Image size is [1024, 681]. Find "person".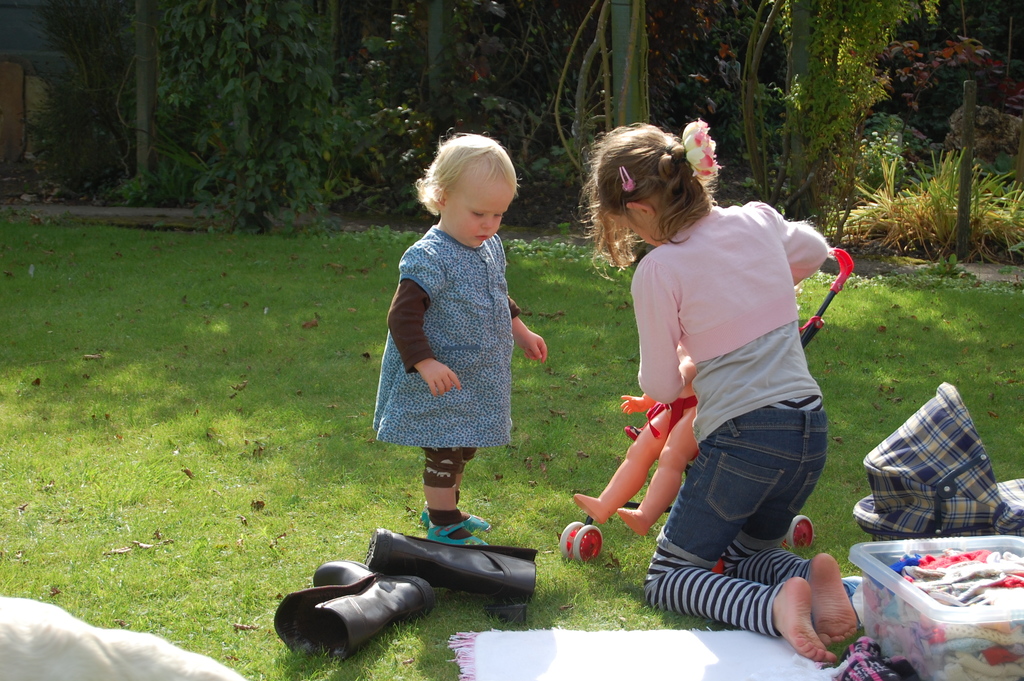
369 127 549 548.
